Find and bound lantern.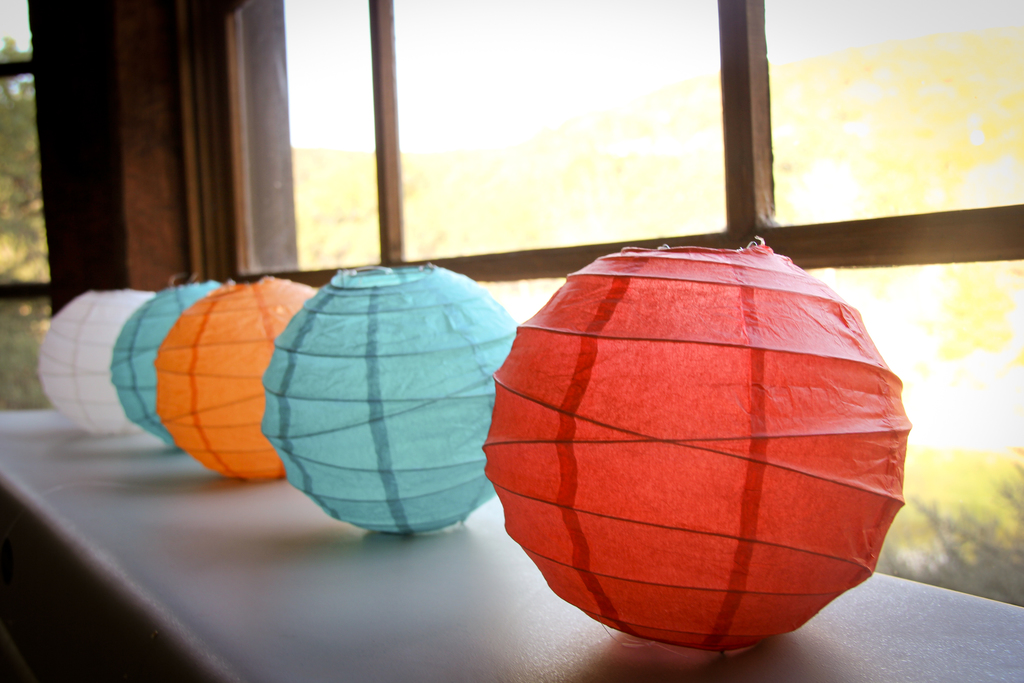
Bound: locate(486, 243, 914, 657).
